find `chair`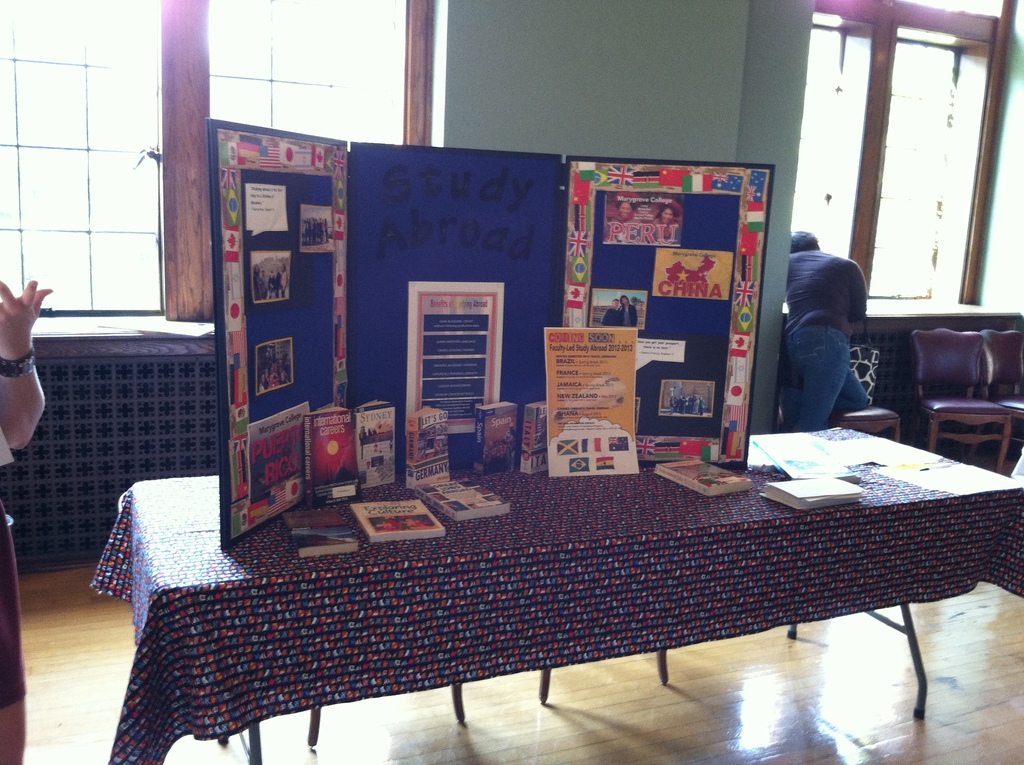
827/341/902/445
